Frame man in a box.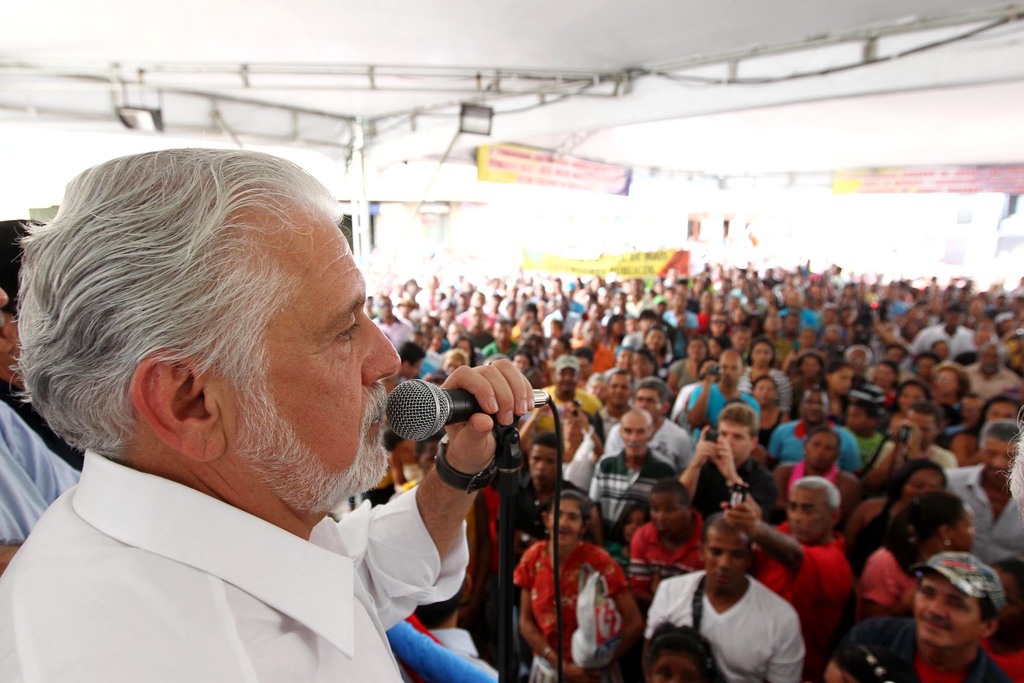
[left=497, top=434, right=587, bottom=682].
